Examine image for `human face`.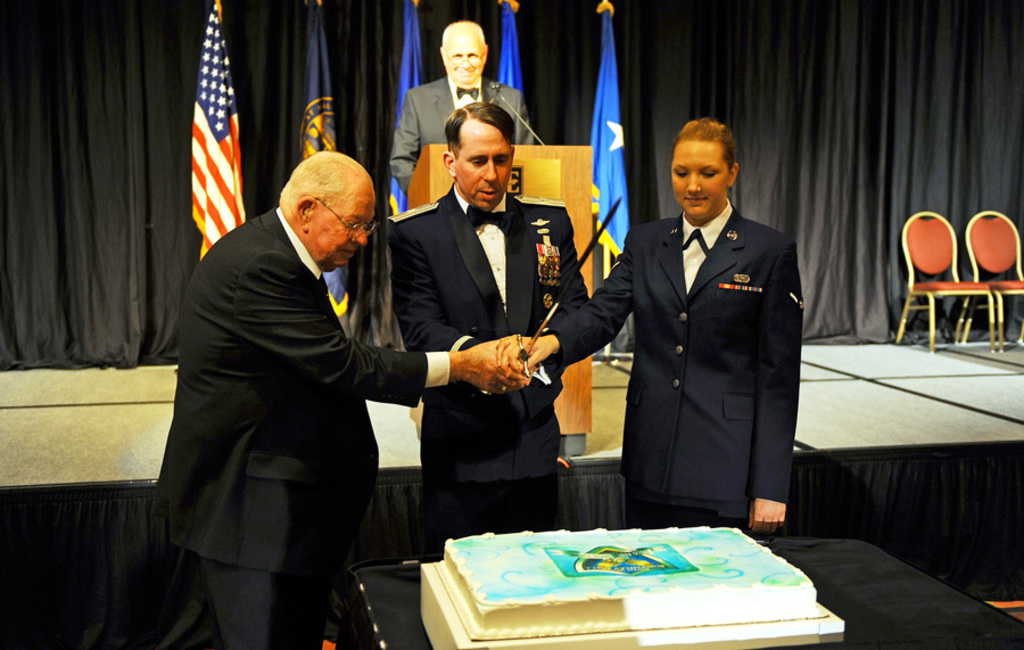
Examination result: select_region(446, 34, 479, 84).
